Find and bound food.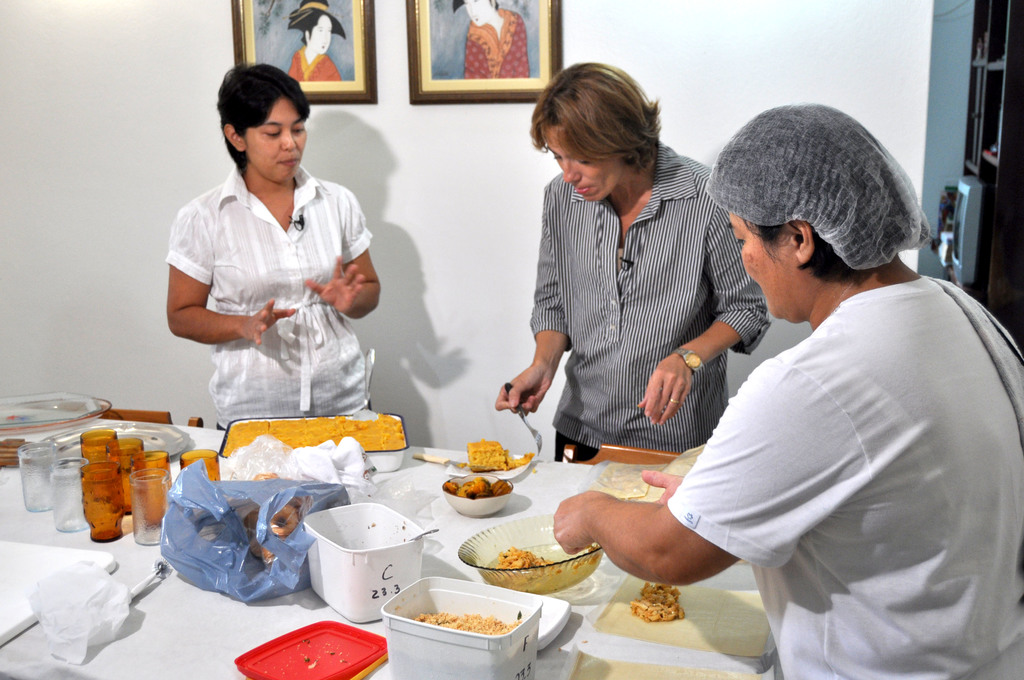
Bound: box(460, 437, 534, 470).
